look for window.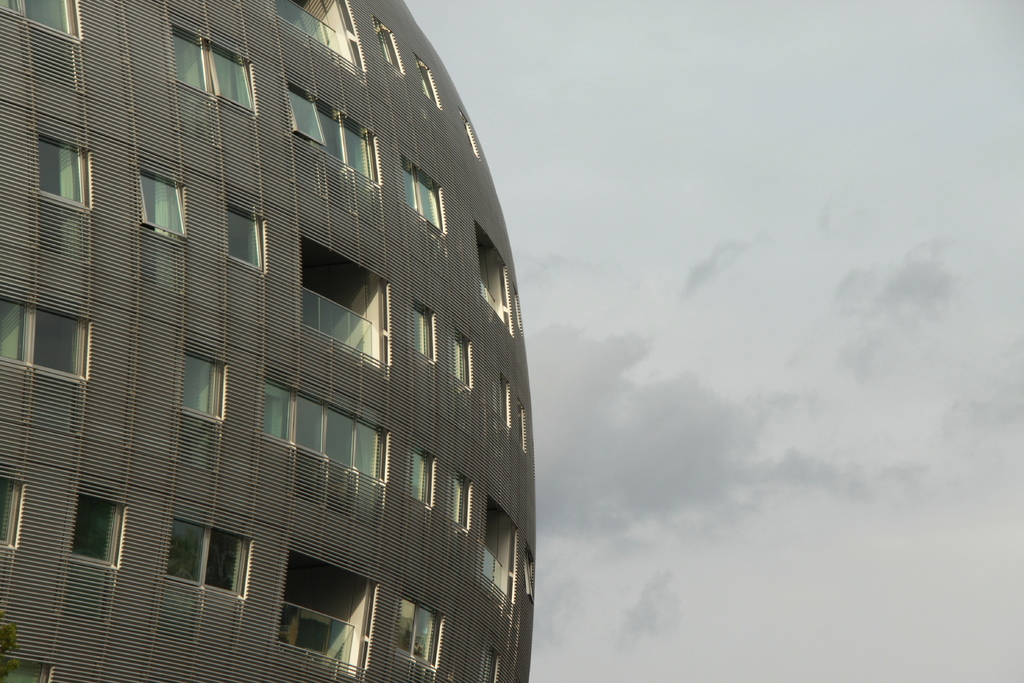
Found: l=283, t=78, r=383, b=183.
